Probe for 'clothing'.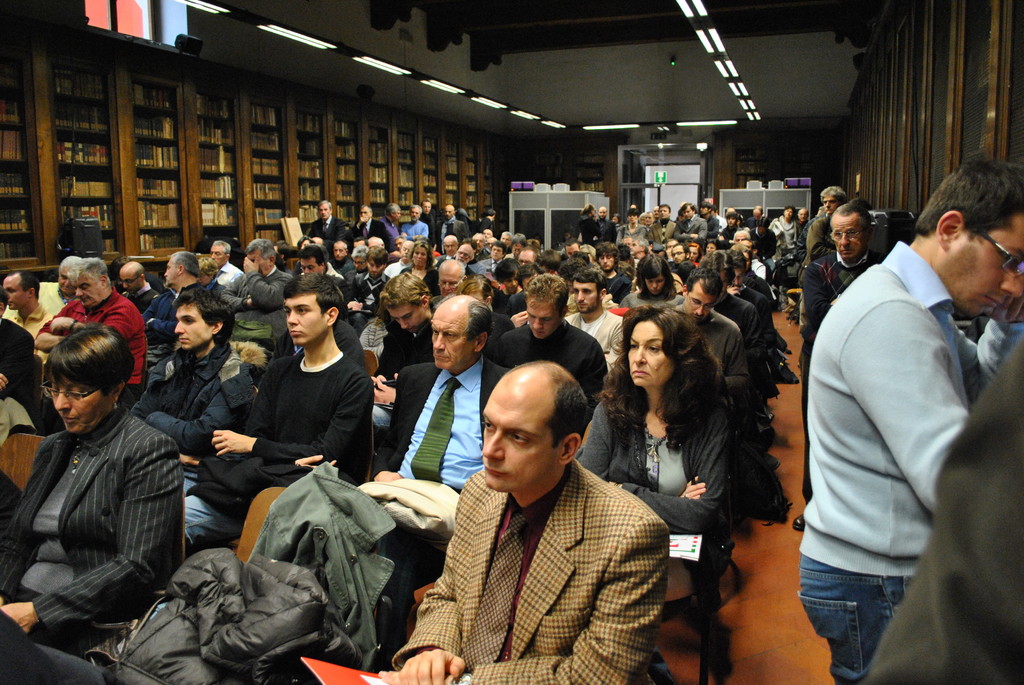
Probe result: (left=216, top=270, right=290, bottom=338).
